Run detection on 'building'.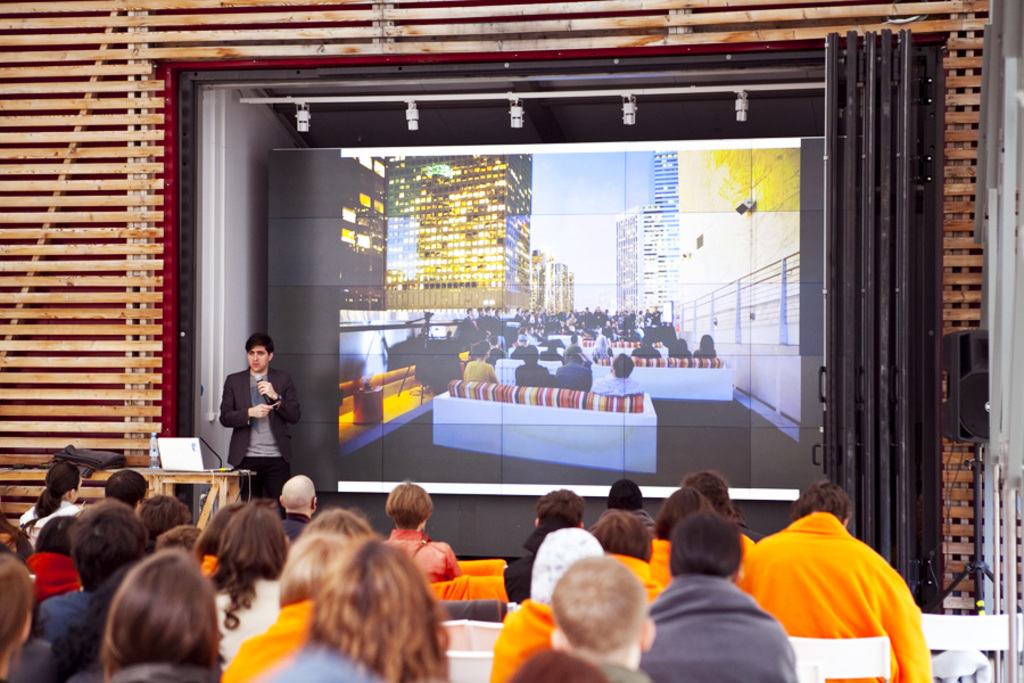
Result: {"left": 614, "top": 212, "right": 643, "bottom": 313}.
